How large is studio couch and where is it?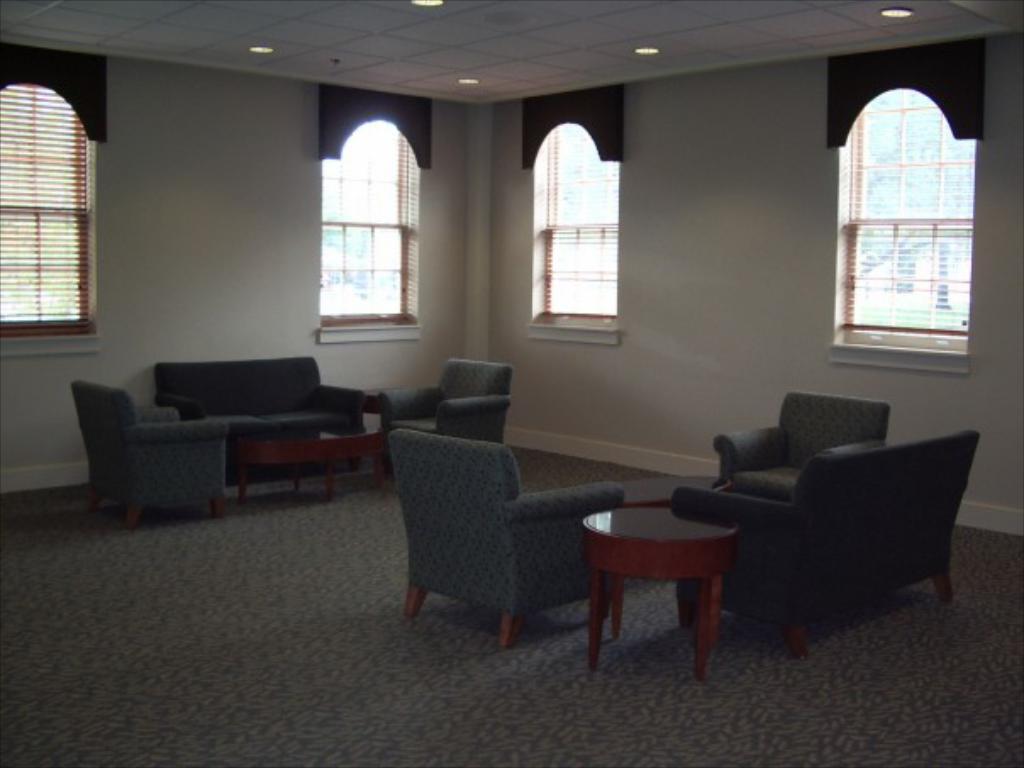
Bounding box: locate(700, 381, 888, 498).
